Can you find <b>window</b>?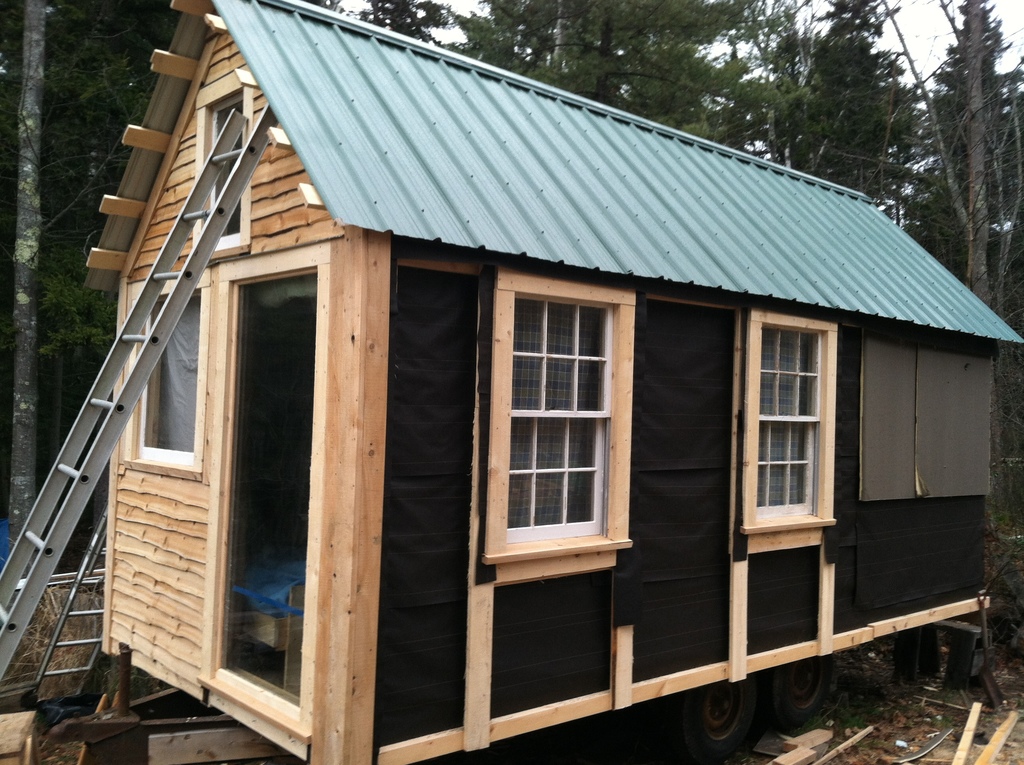
Yes, bounding box: [x1=752, y1=330, x2=824, y2=515].
